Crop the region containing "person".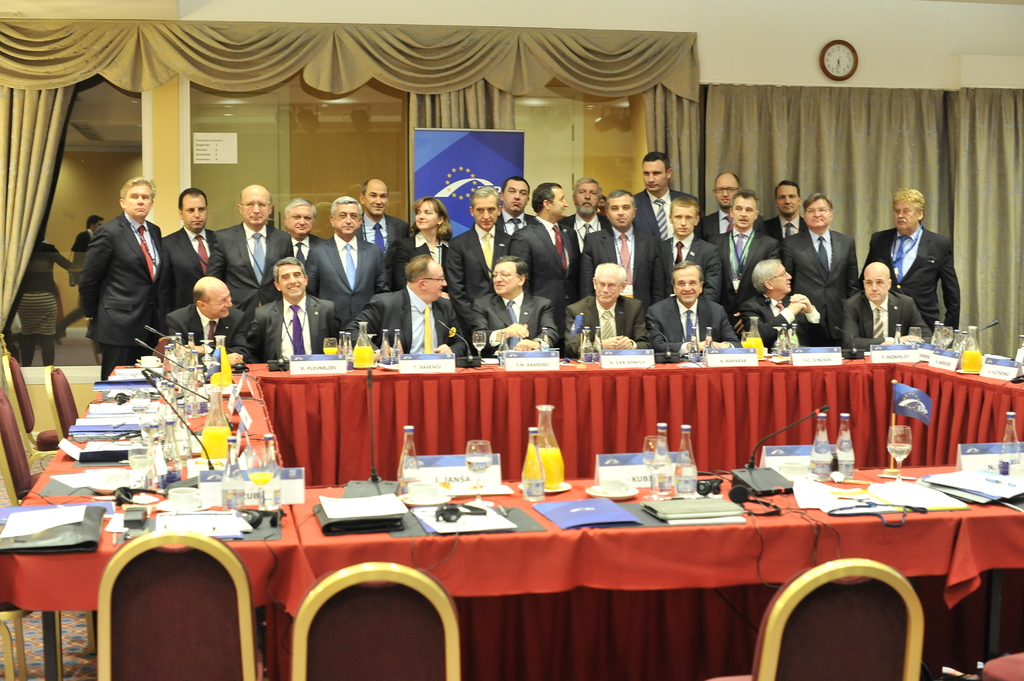
Crop region: (77,185,159,371).
